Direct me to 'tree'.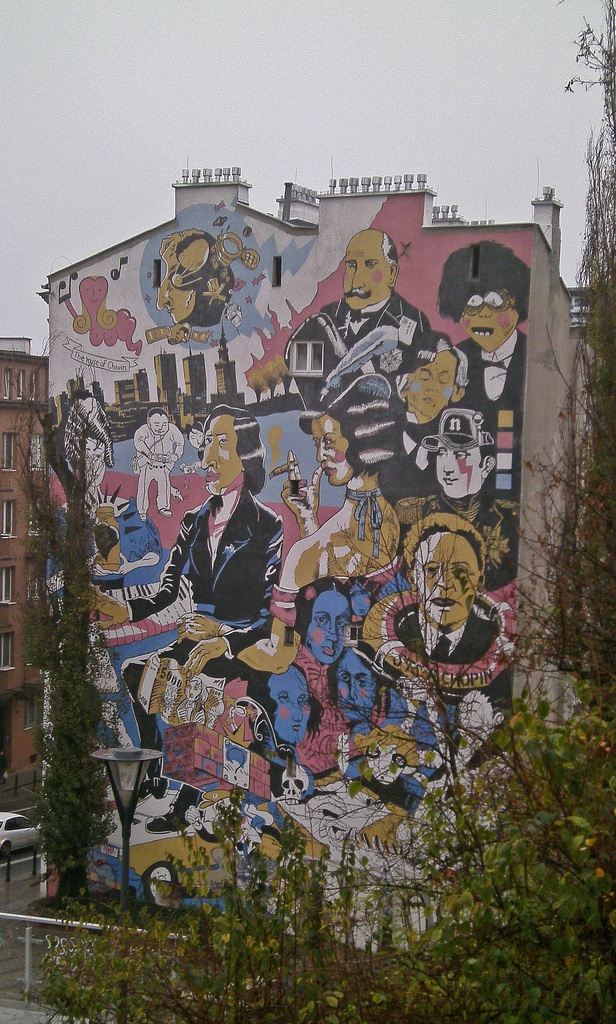
Direction: x1=0, y1=381, x2=116, y2=911.
